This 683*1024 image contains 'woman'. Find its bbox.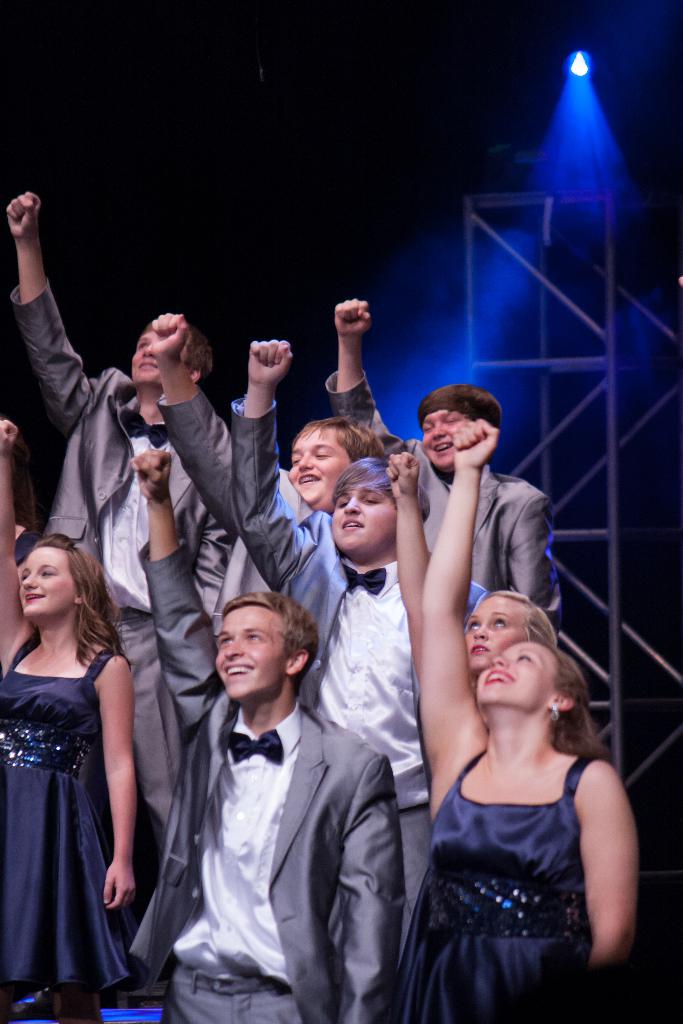
<box>0,417,139,1023</box>.
